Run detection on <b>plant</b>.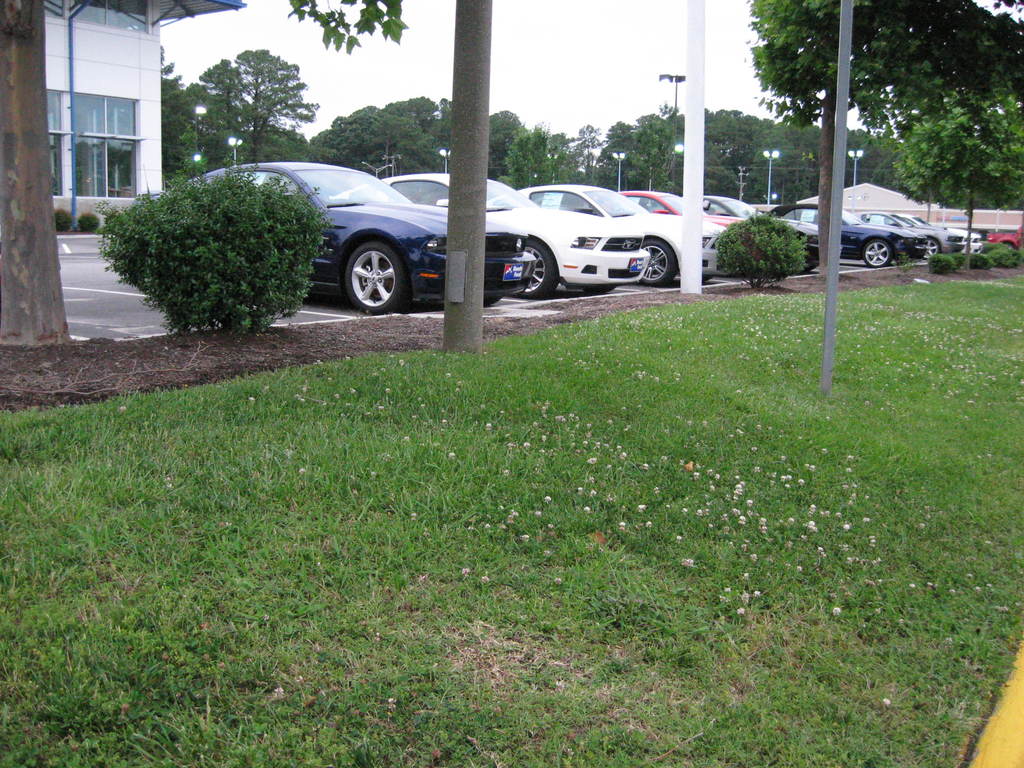
Result: <bbox>981, 237, 1022, 270</bbox>.
